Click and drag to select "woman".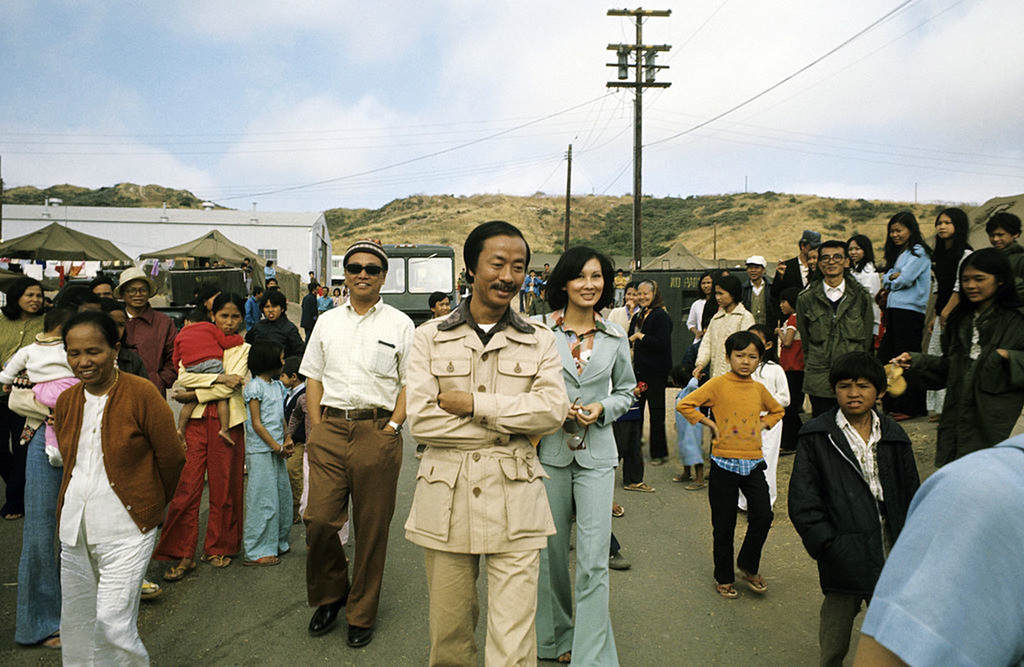
Selection: bbox=[542, 242, 632, 664].
